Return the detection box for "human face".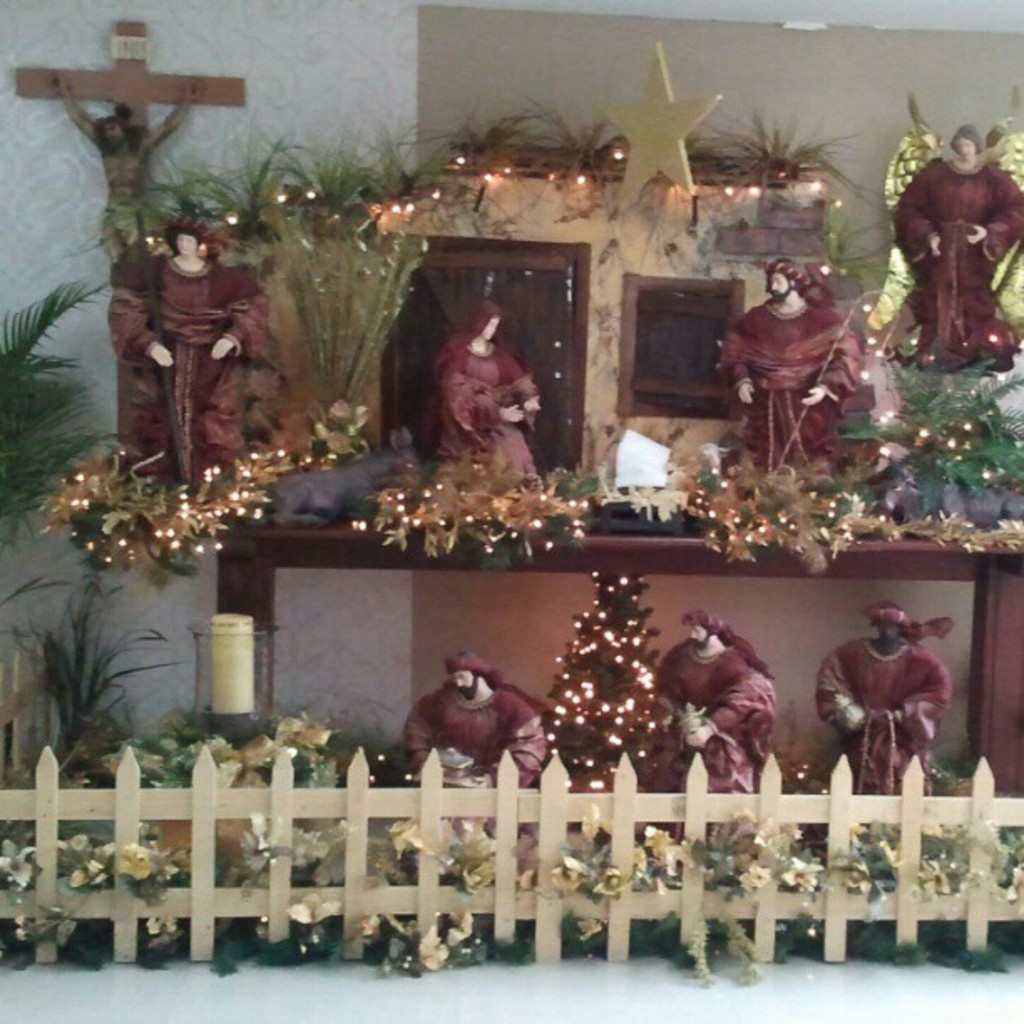
crop(480, 318, 499, 340).
